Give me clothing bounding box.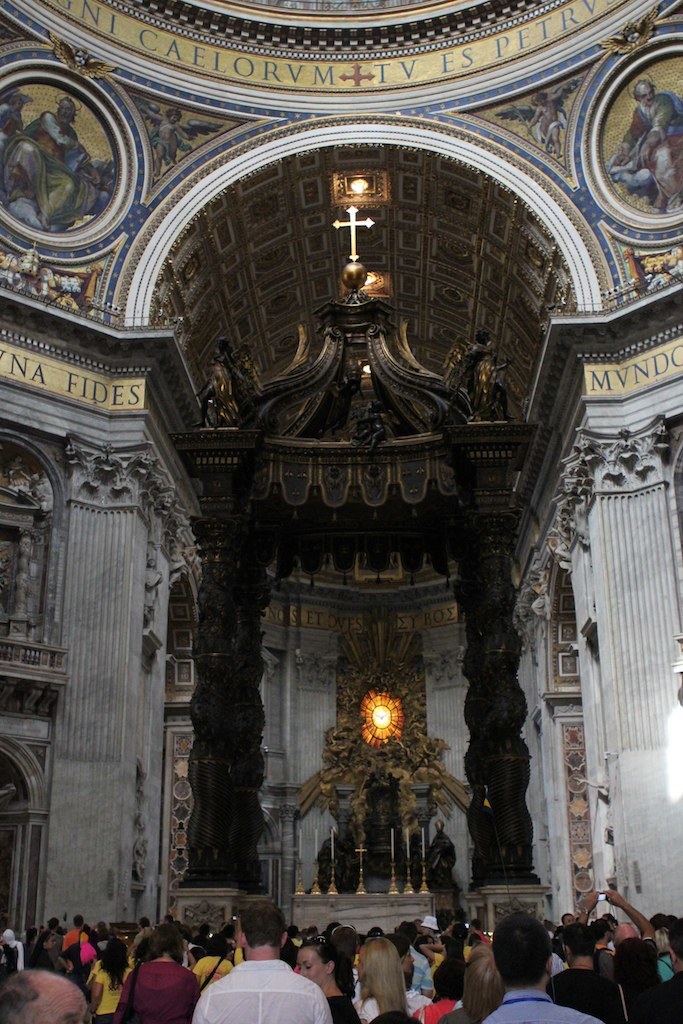
<box>548,966,619,1023</box>.
